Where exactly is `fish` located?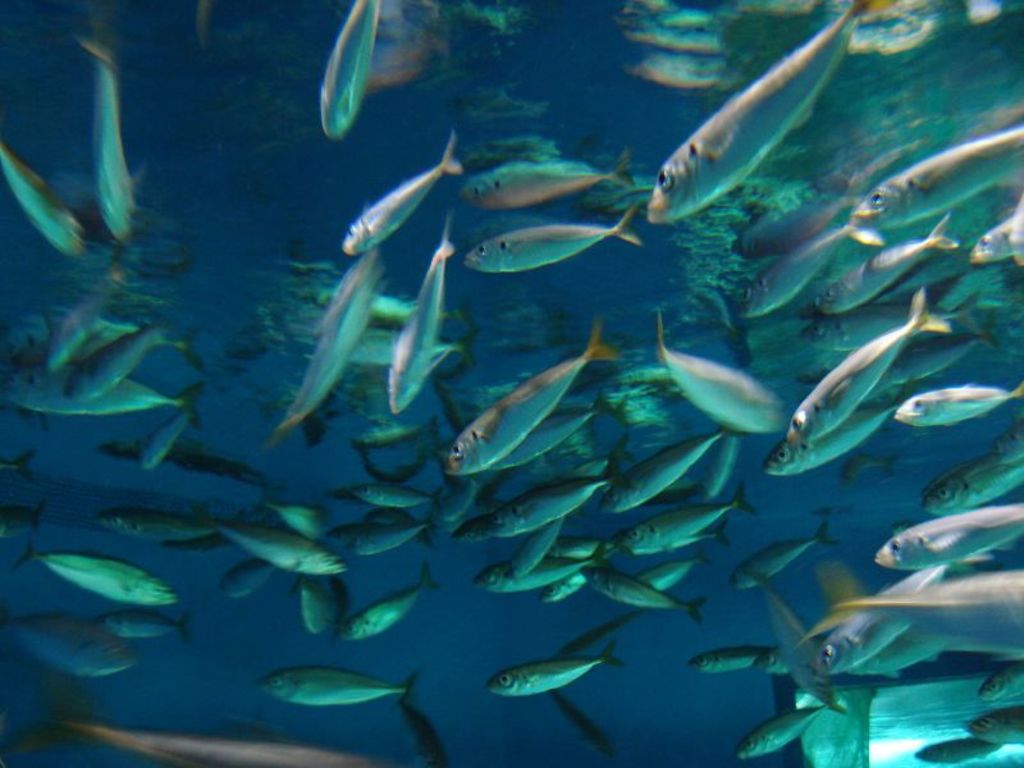
Its bounding box is detection(718, 516, 845, 590).
